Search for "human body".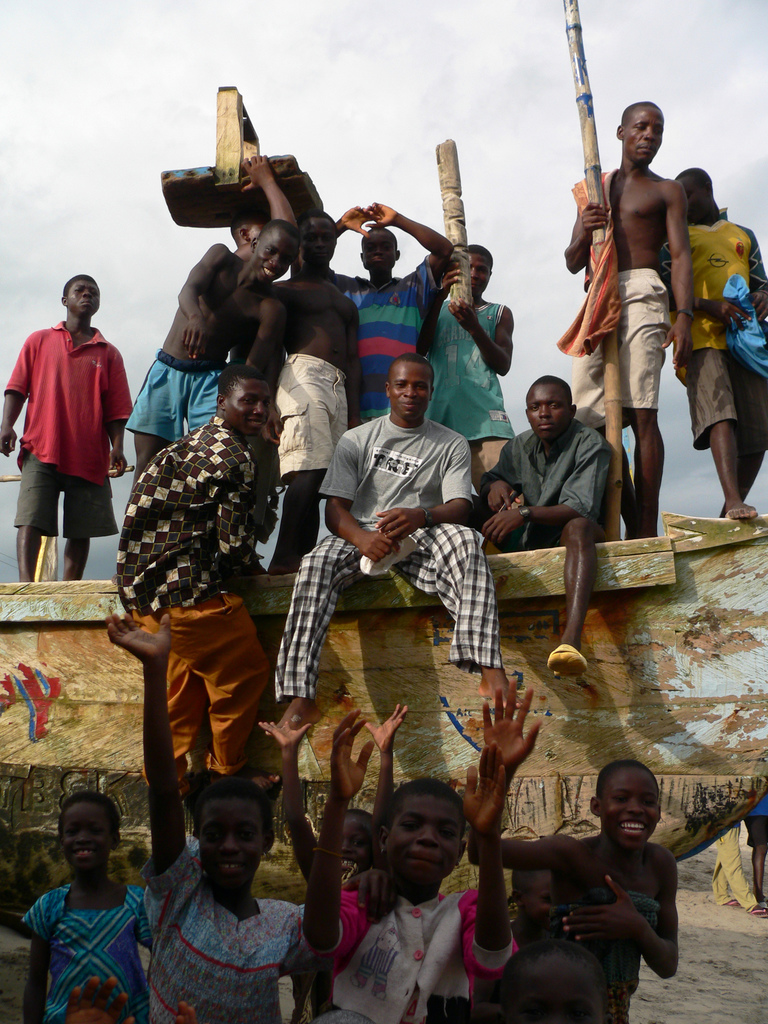
Found at l=13, t=781, r=172, b=1023.
